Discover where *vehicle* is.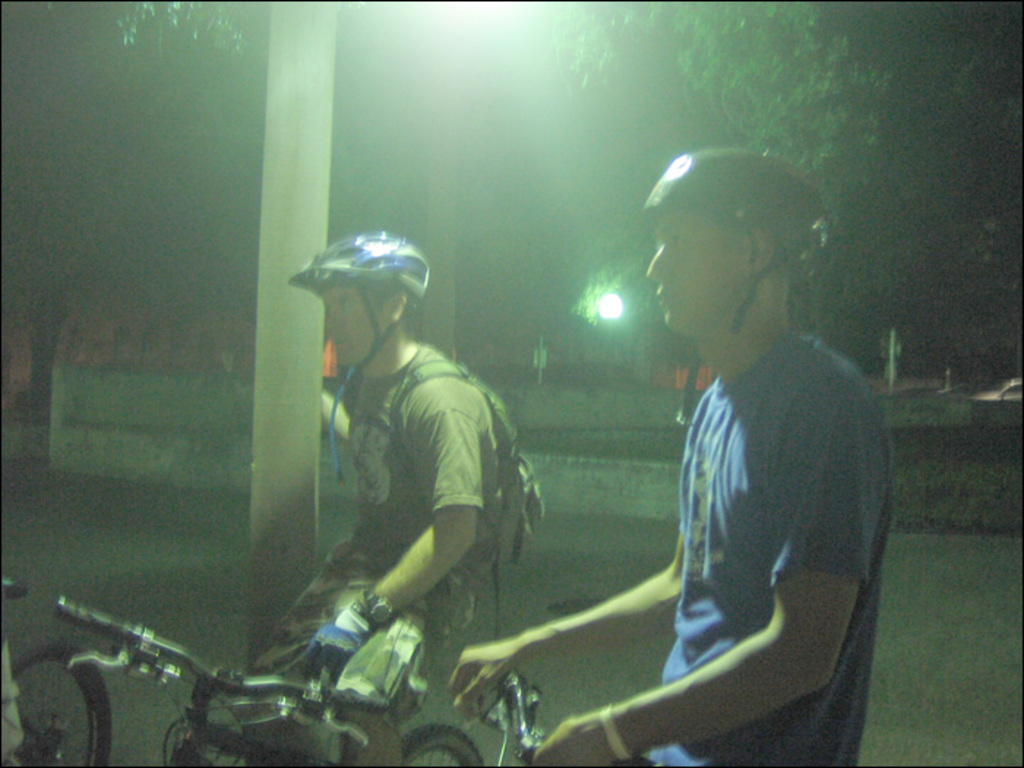
Discovered at <box>477,670,663,767</box>.
